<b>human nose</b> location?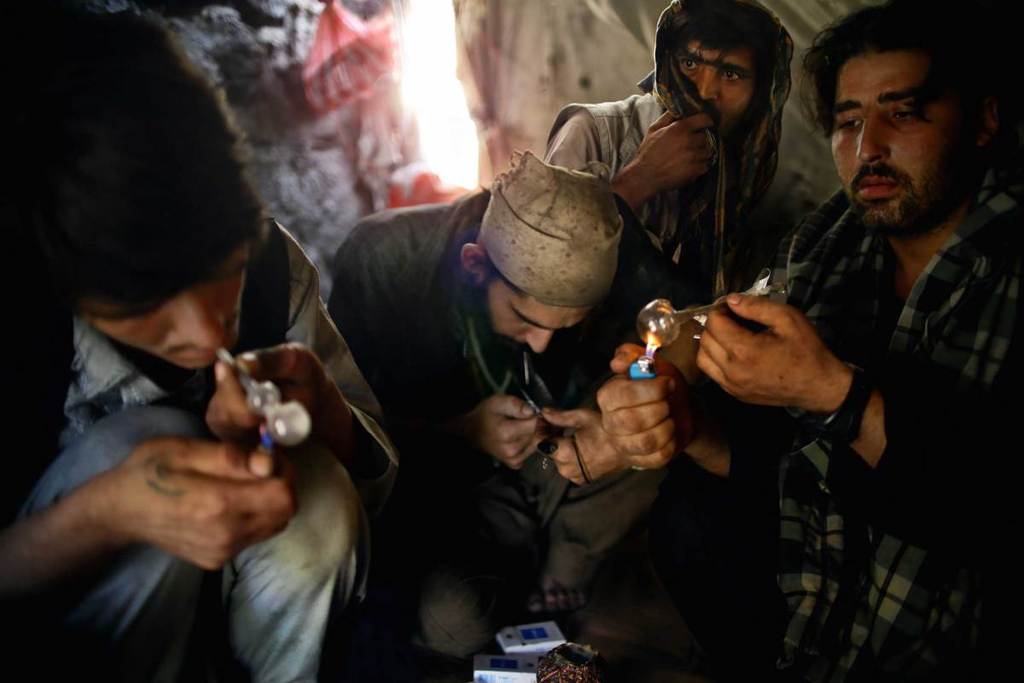
rect(855, 114, 887, 164)
